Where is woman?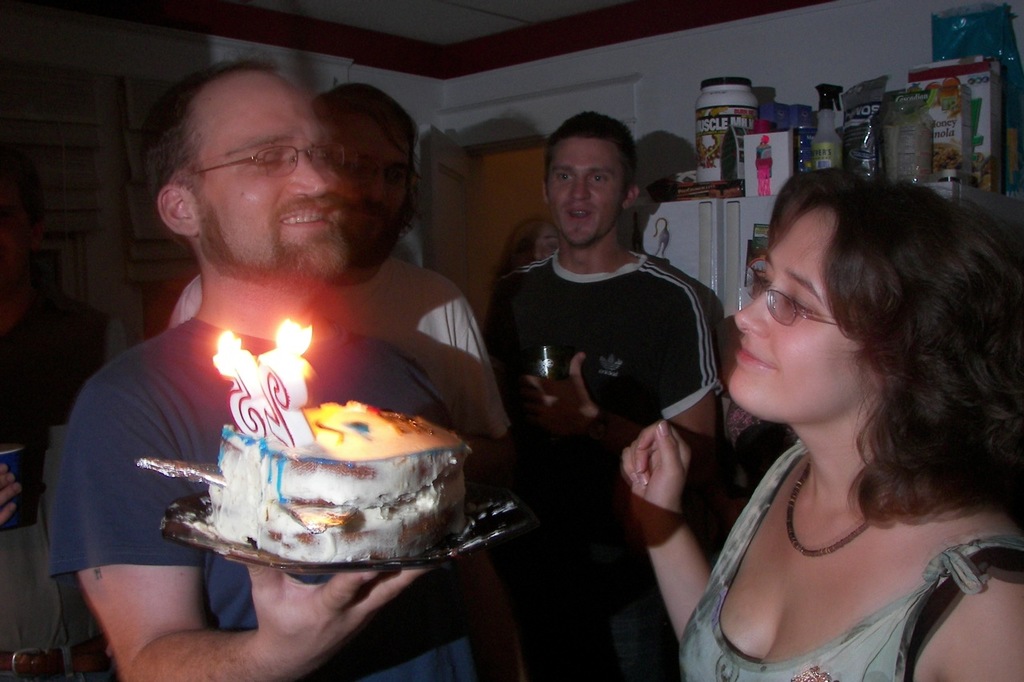
670,149,1023,681.
